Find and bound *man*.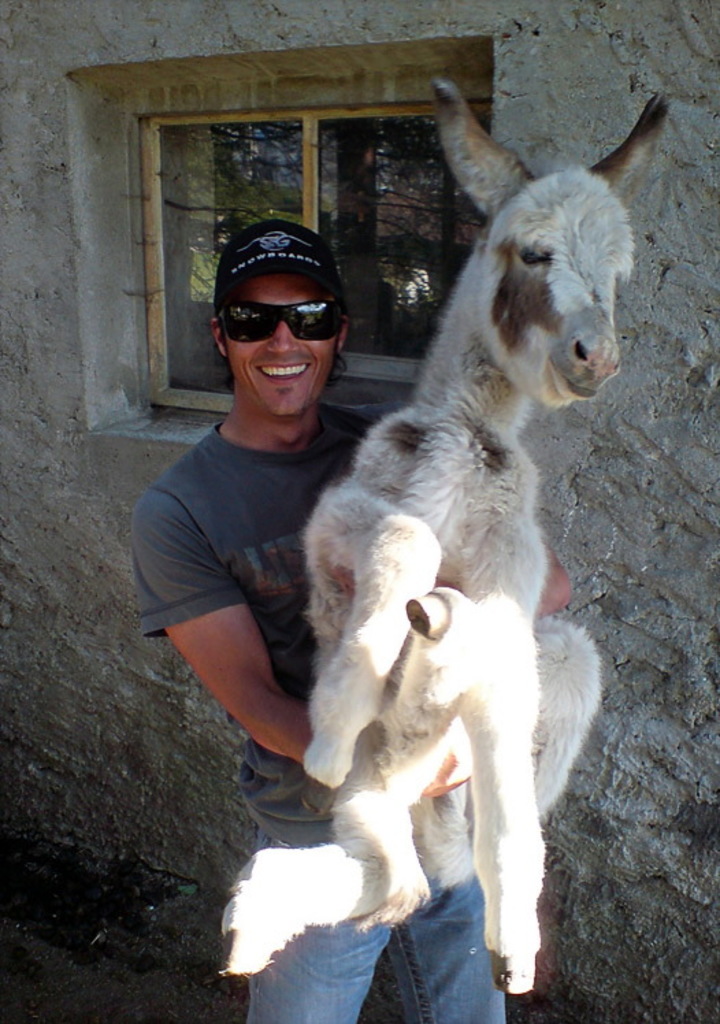
Bound: <region>133, 155, 450, 964</region>.
